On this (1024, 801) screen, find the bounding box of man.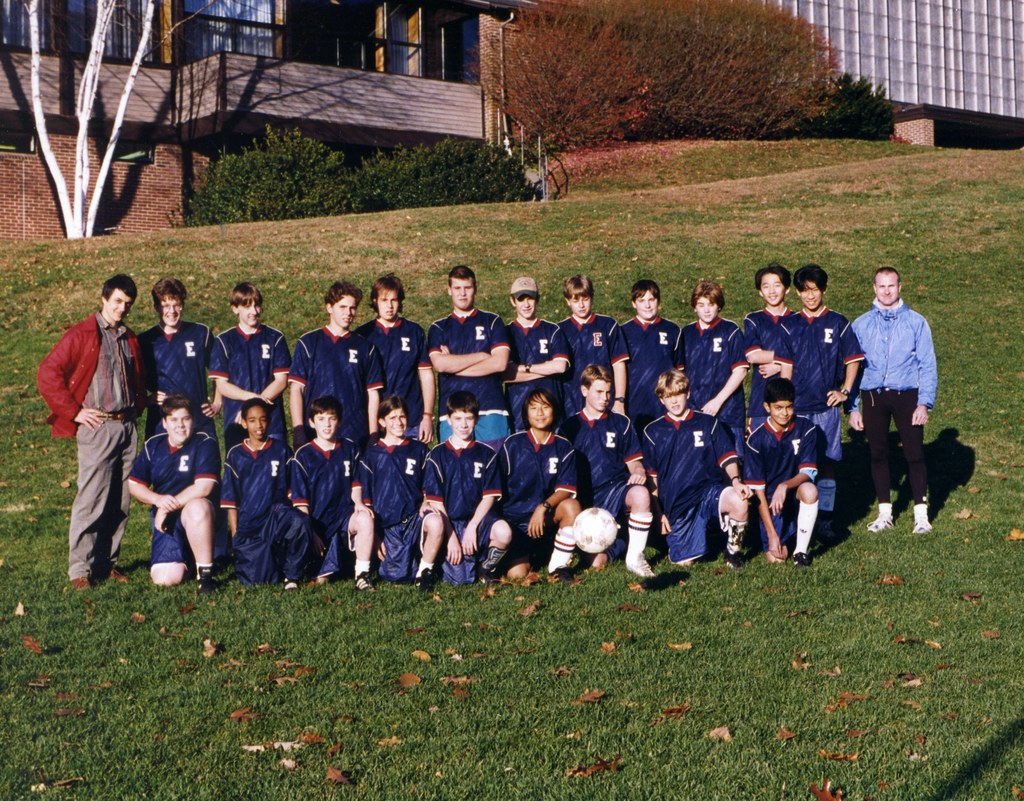
Bounding box: detection(741, 378, 827, 570).
